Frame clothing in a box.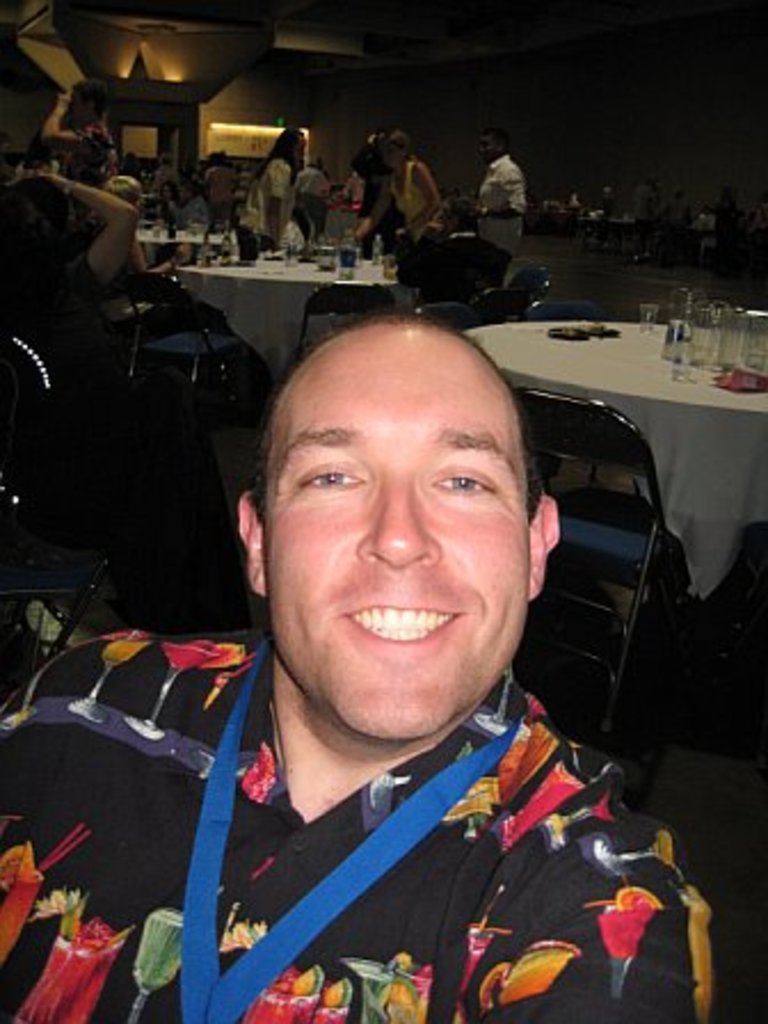
(0, 629, 713, 1022).
